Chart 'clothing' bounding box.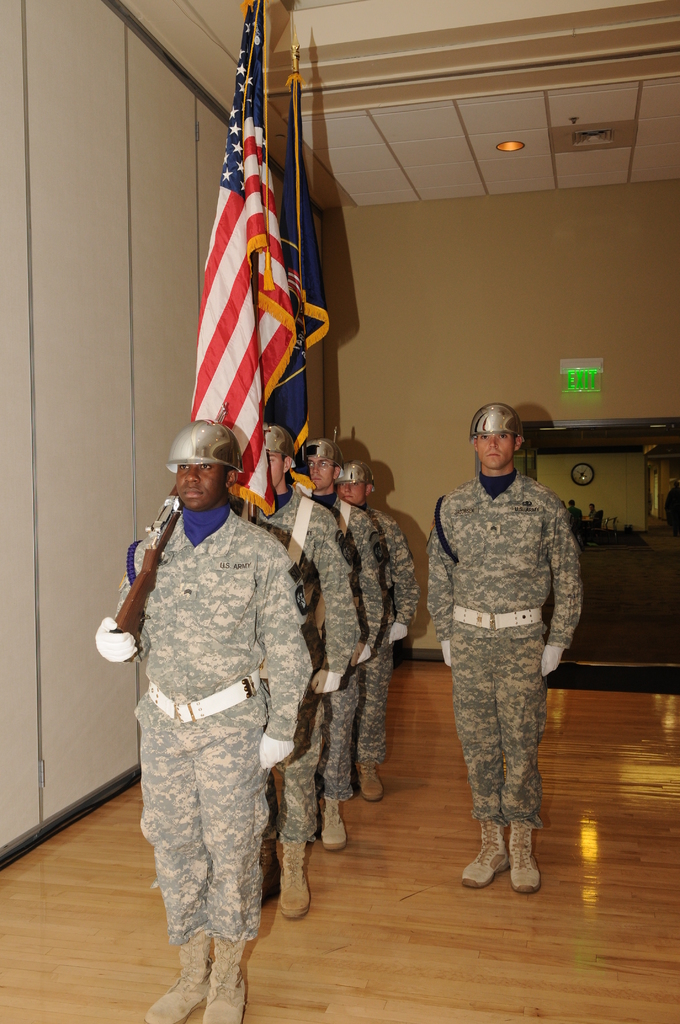
Charted: 425, 464, 586, 826.
